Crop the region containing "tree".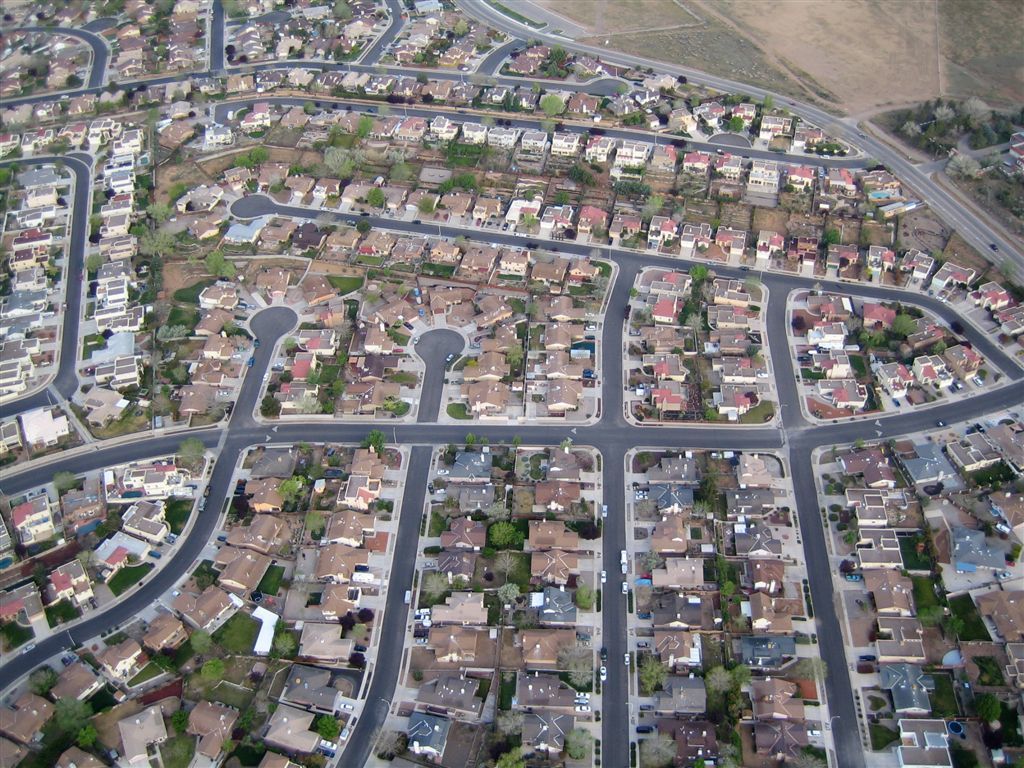
Crop region: box(169, 179, 191, 200).
